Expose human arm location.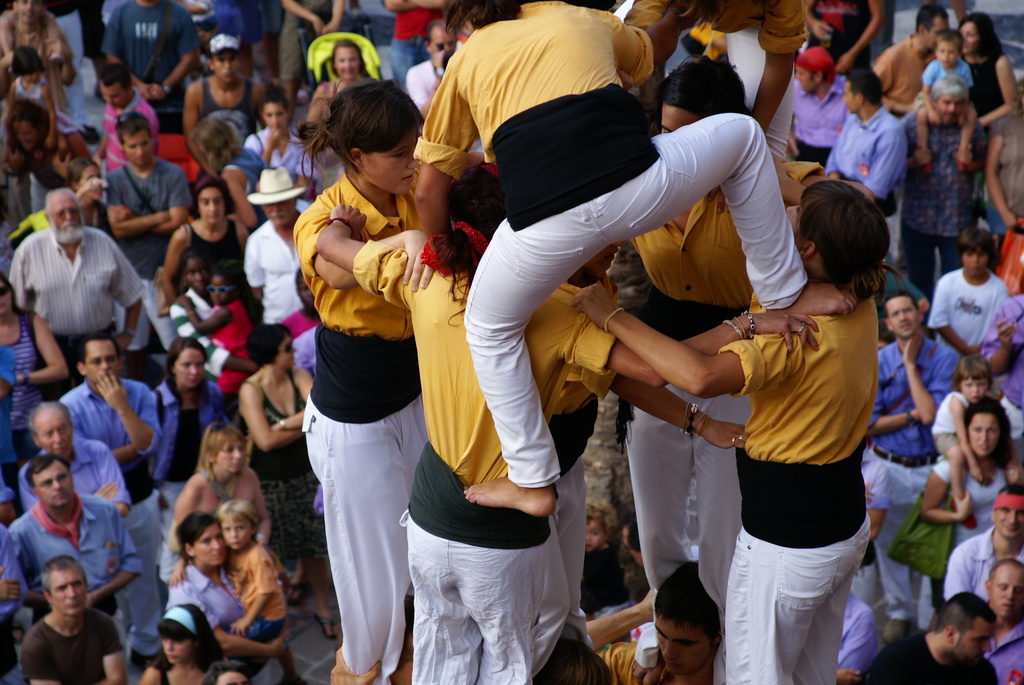
Exposed at <bbox>410, 0, 449, 15</bbox>.
